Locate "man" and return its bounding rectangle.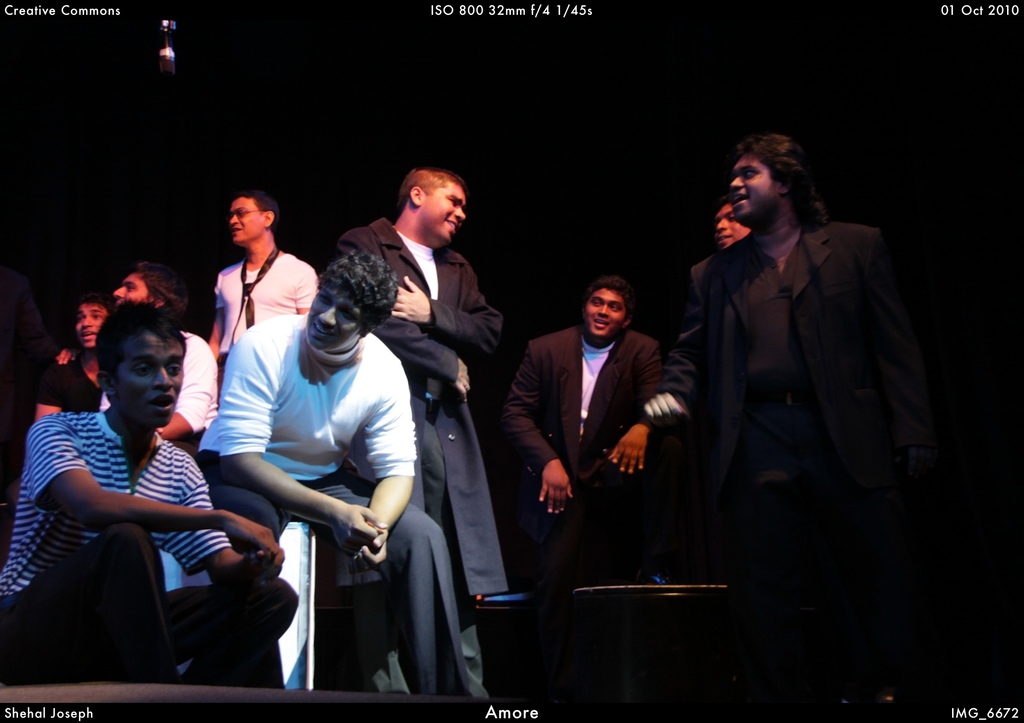
[99,265,220,460].
